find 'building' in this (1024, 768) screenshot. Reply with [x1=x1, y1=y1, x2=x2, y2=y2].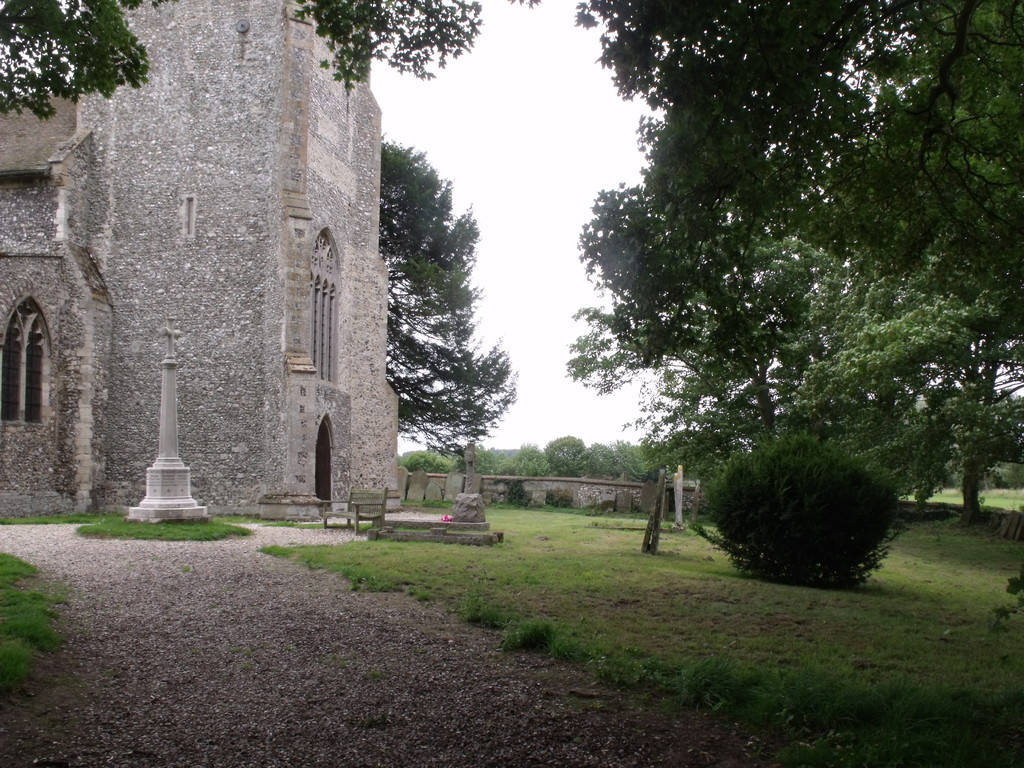
[x1=0, y1=0, x2=404, y2=520].
